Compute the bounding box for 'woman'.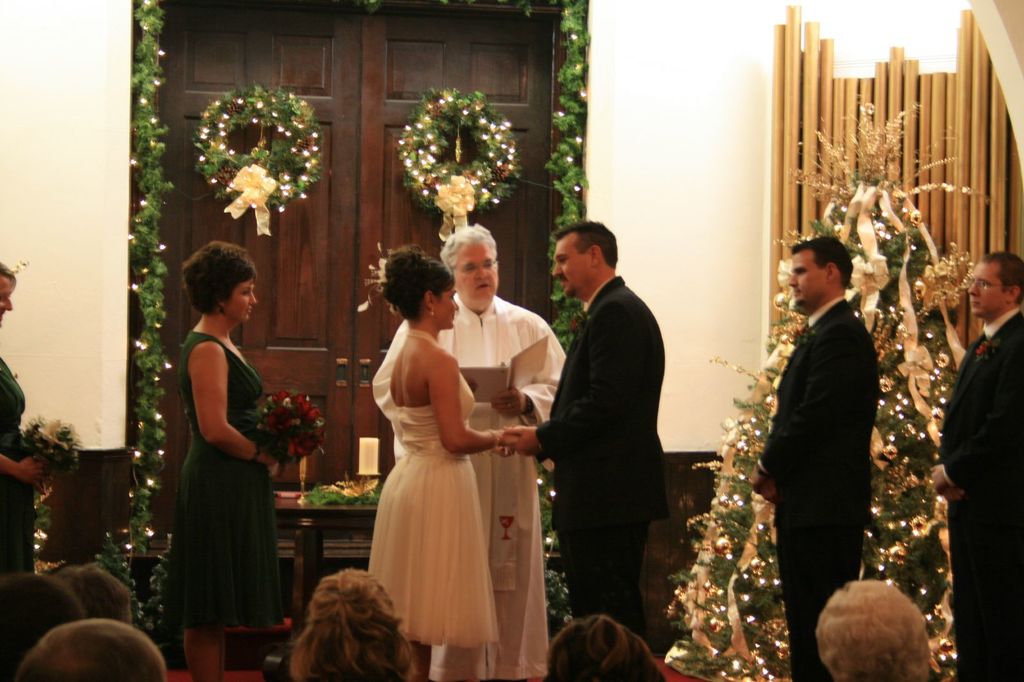
{"left": 371, "top": 246, "right": 524, "bottom": 681}.
